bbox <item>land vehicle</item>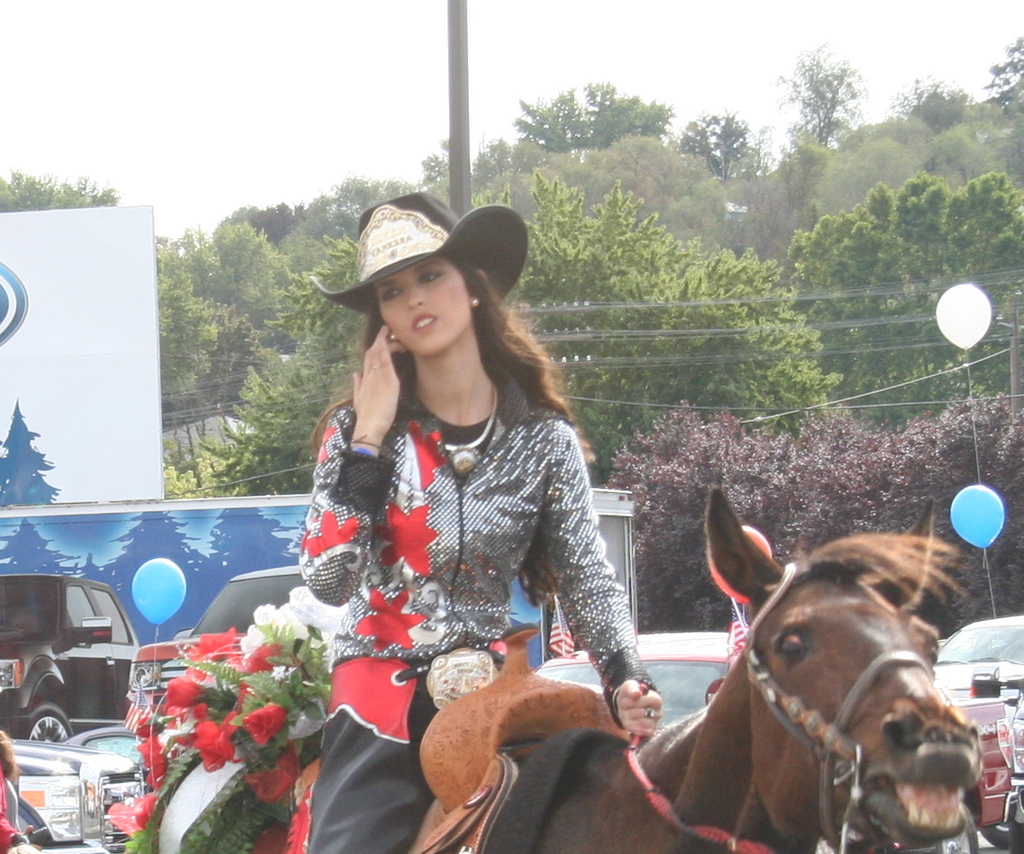
bbox(995, 688, 1023, 829)
